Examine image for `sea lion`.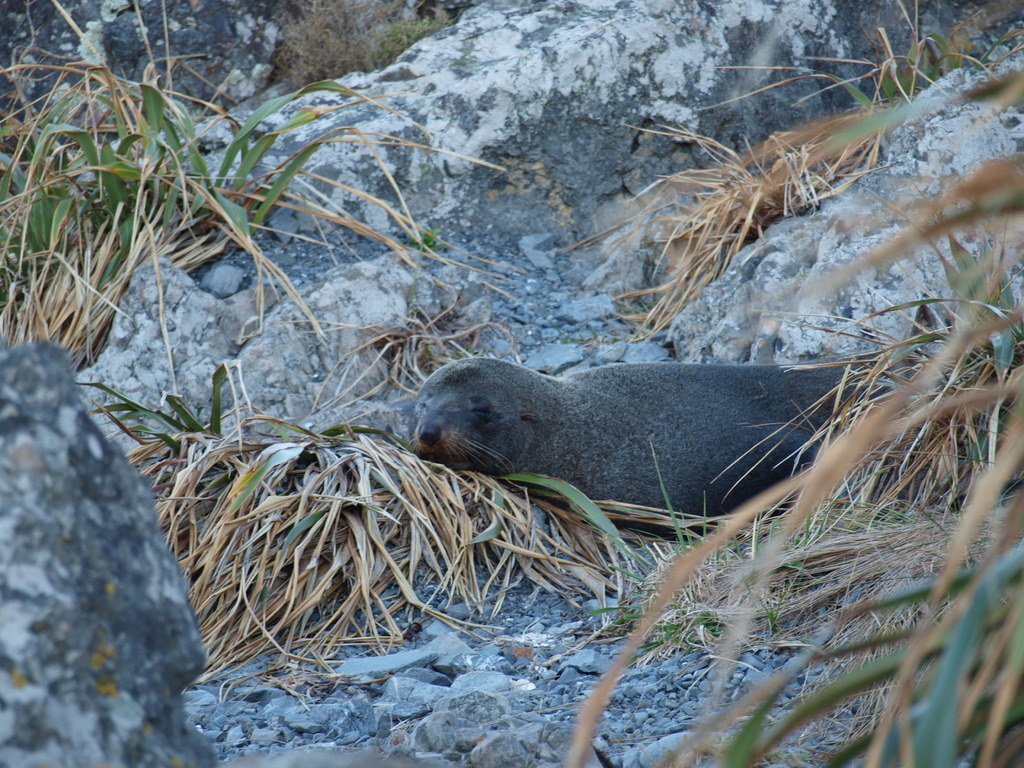
Examination result: <region>406, 353, 909, 516</region>.
